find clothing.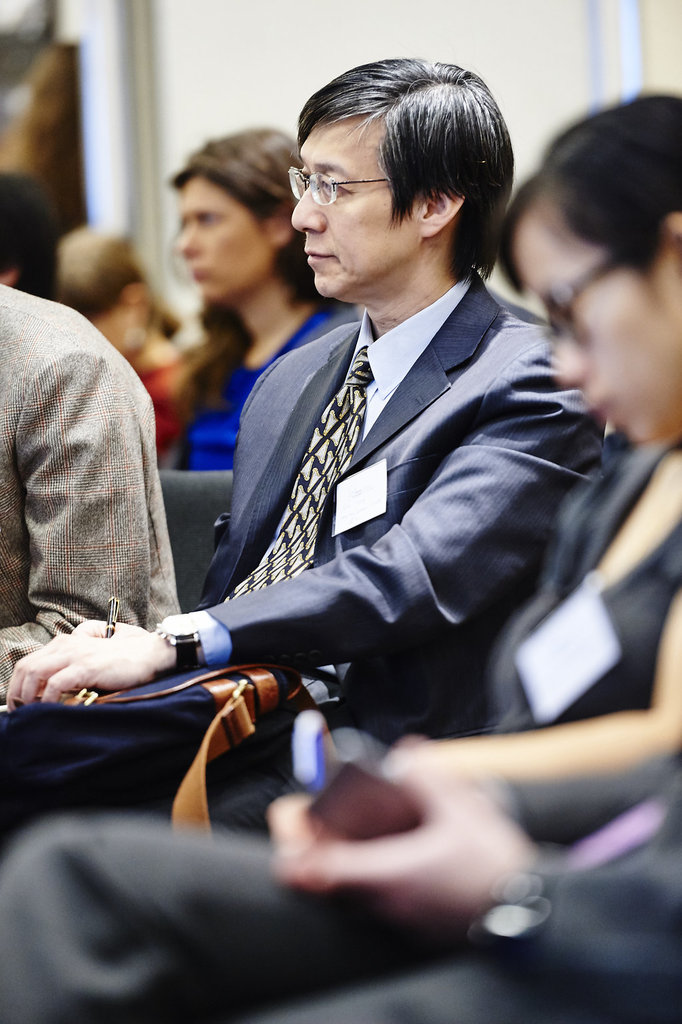
locate(0, 433, 681, 1023).
